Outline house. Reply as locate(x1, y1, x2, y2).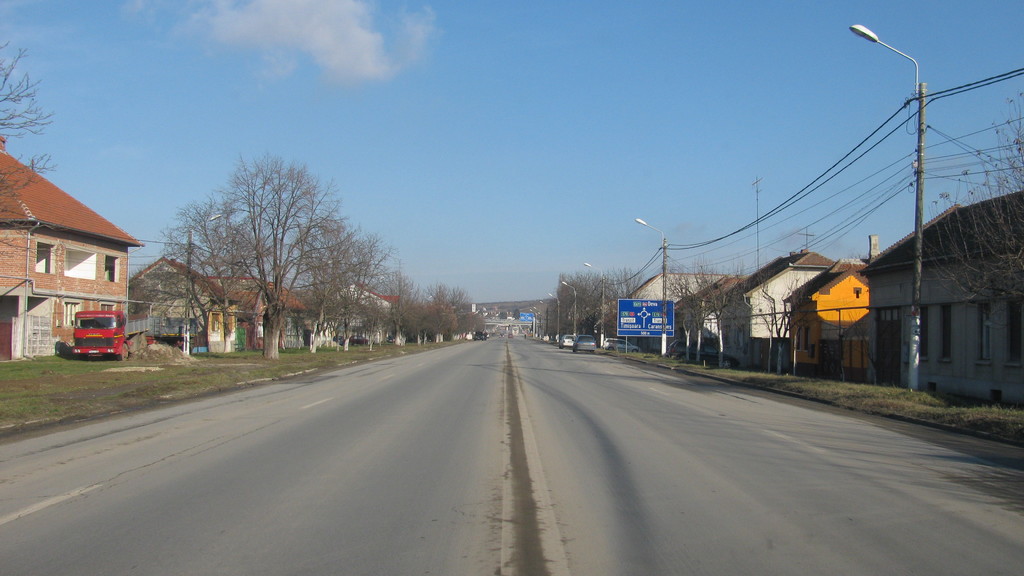
locate(305, 276, 400, 347).
